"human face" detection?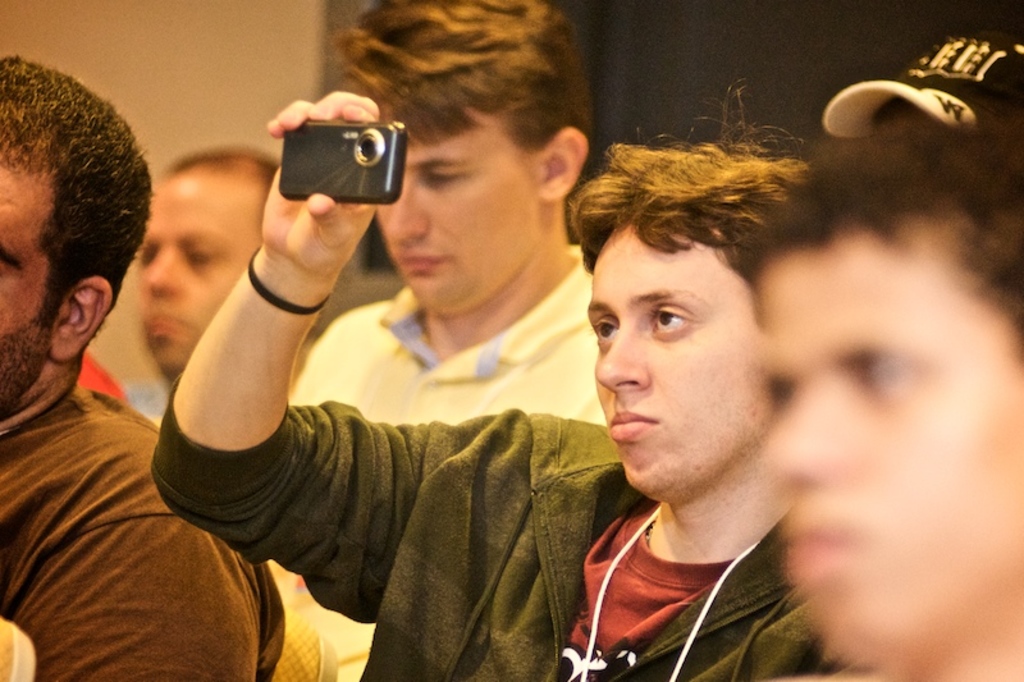
x1=767 y1=251 x2=1019 y2=659
